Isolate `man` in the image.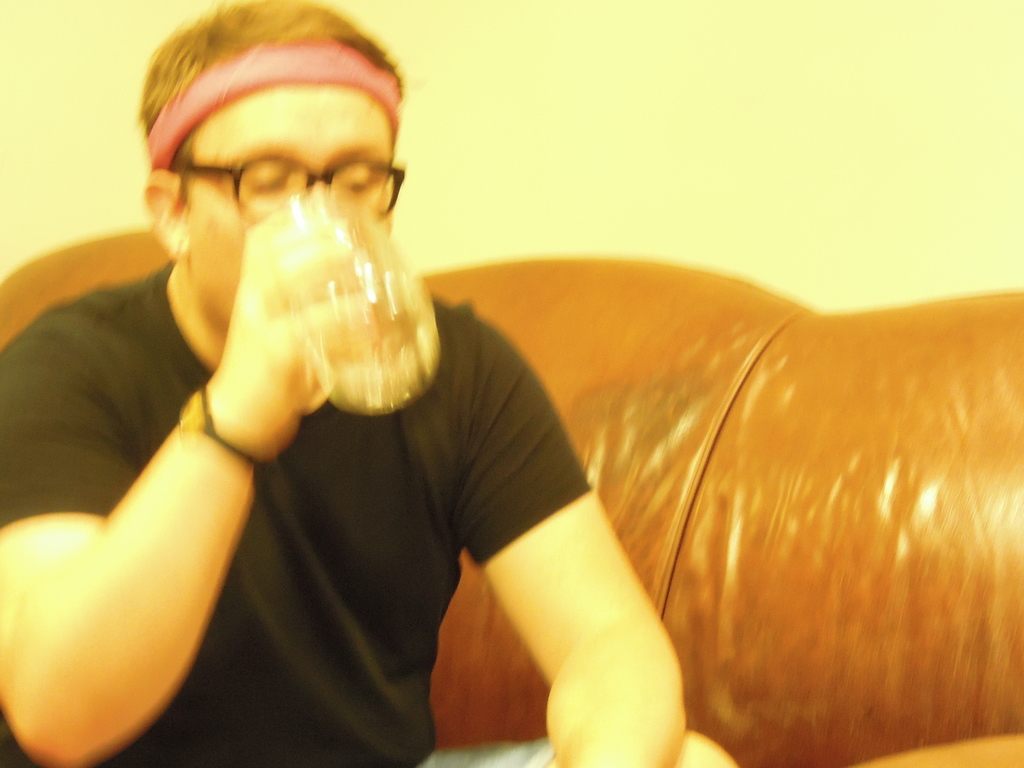
Isolated region: box=[27, 0, 806, 767].
